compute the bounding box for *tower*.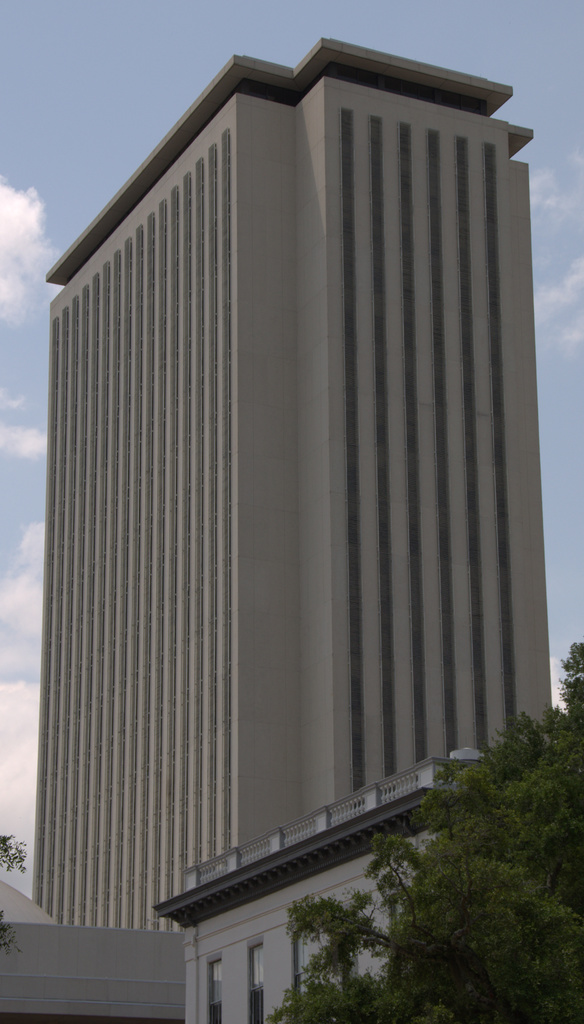
{"left": 24, "top": 2, "right": 555, "bottom": 896}.
